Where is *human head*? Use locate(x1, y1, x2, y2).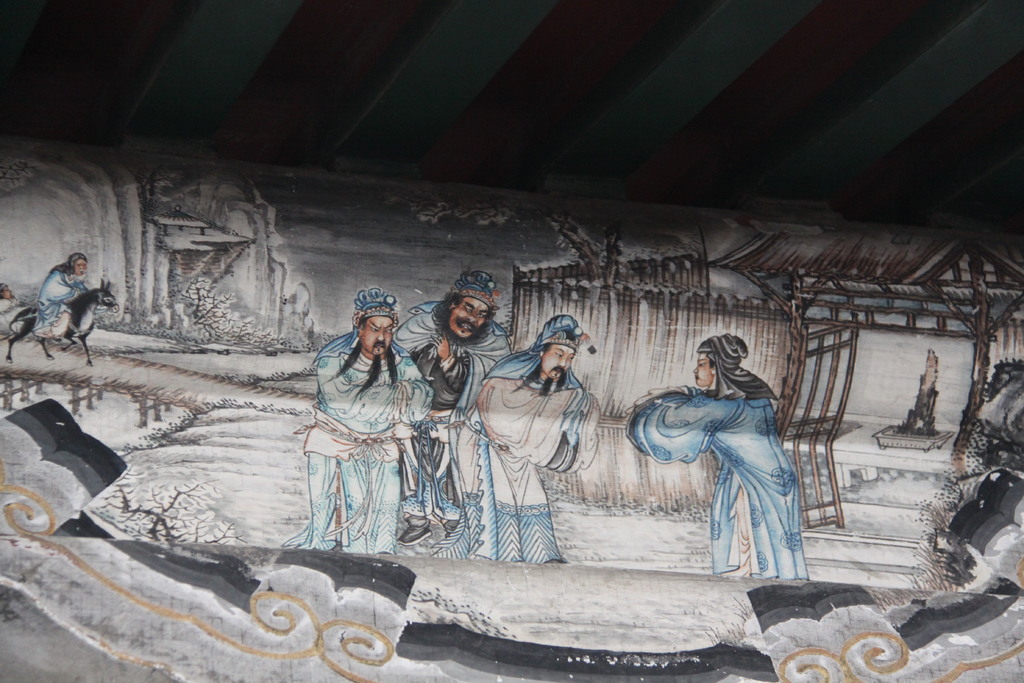
locate(355, 290, 398, 358).
